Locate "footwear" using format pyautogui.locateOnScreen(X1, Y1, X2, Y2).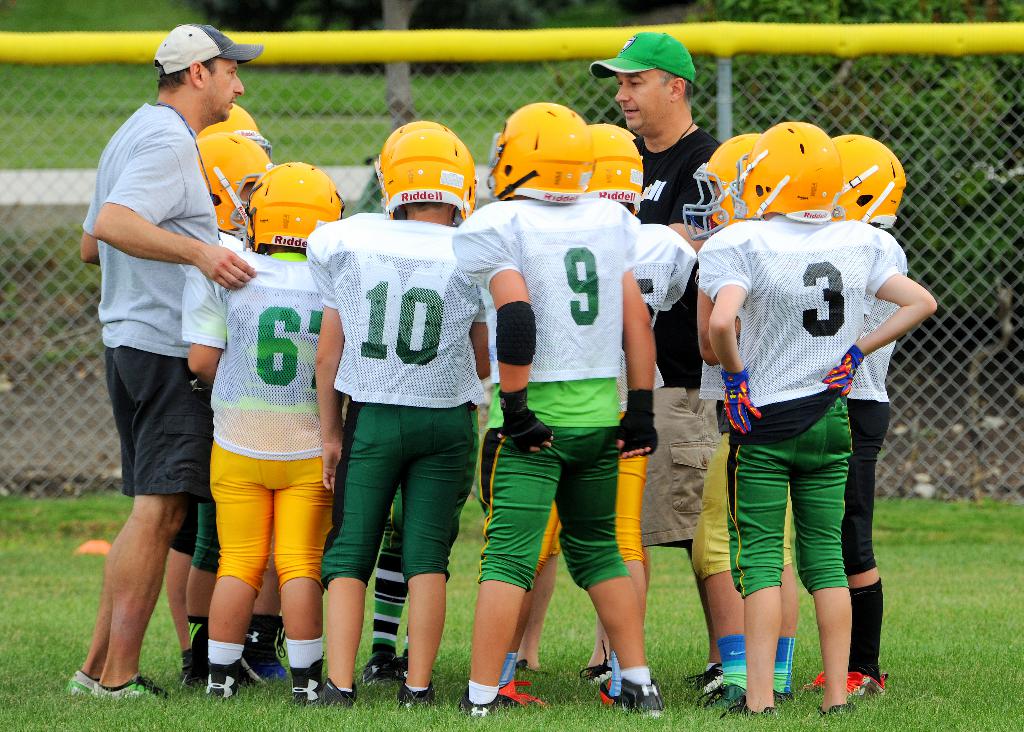
pyautogui.locateOnScreen(721, 697, 777, 717).
